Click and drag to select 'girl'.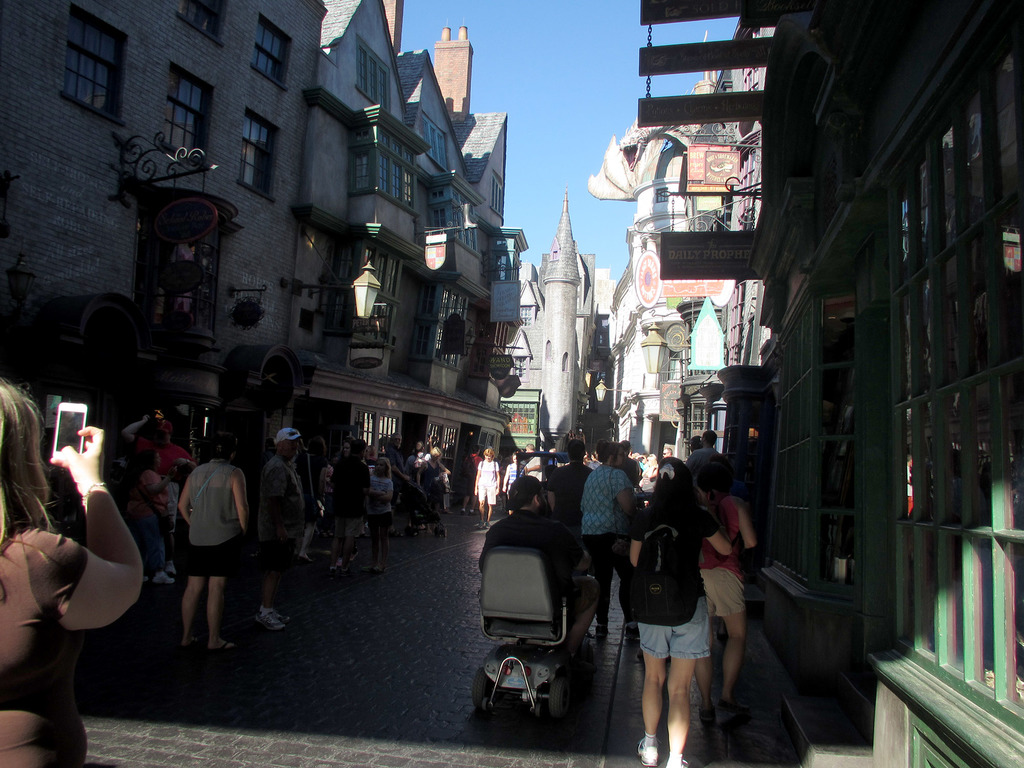
Selection: (630,454,730,767).
